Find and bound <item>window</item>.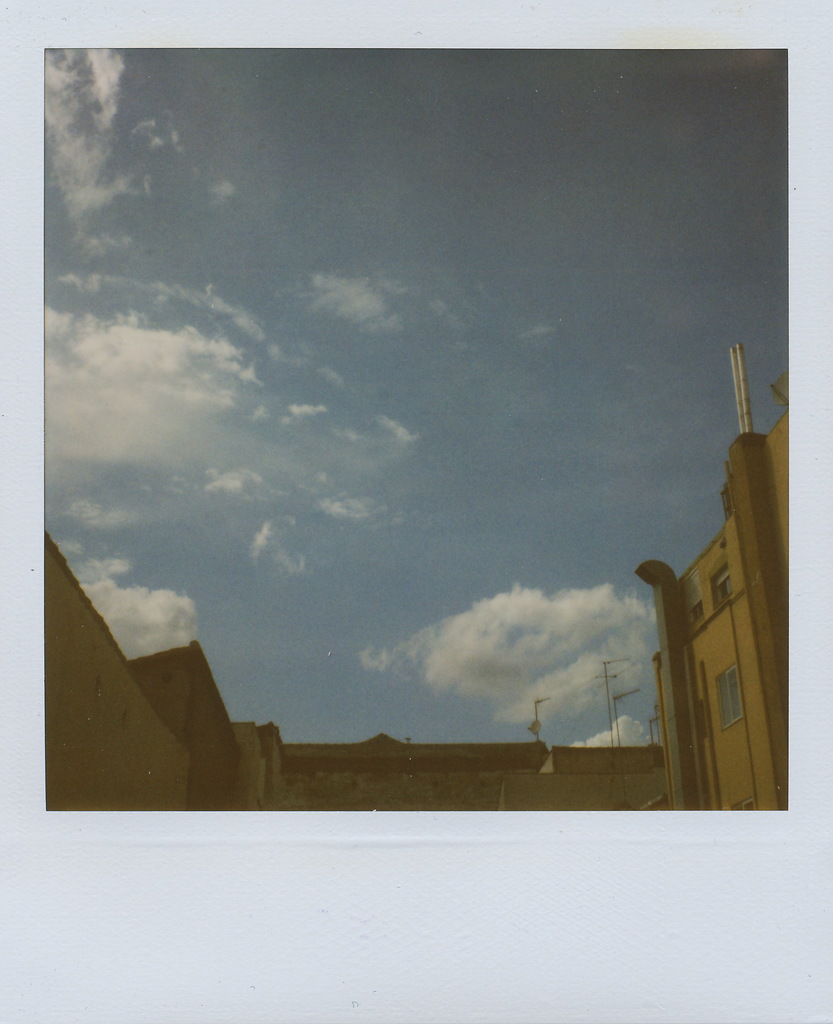
Bound: 714, 669, 744, 726.
